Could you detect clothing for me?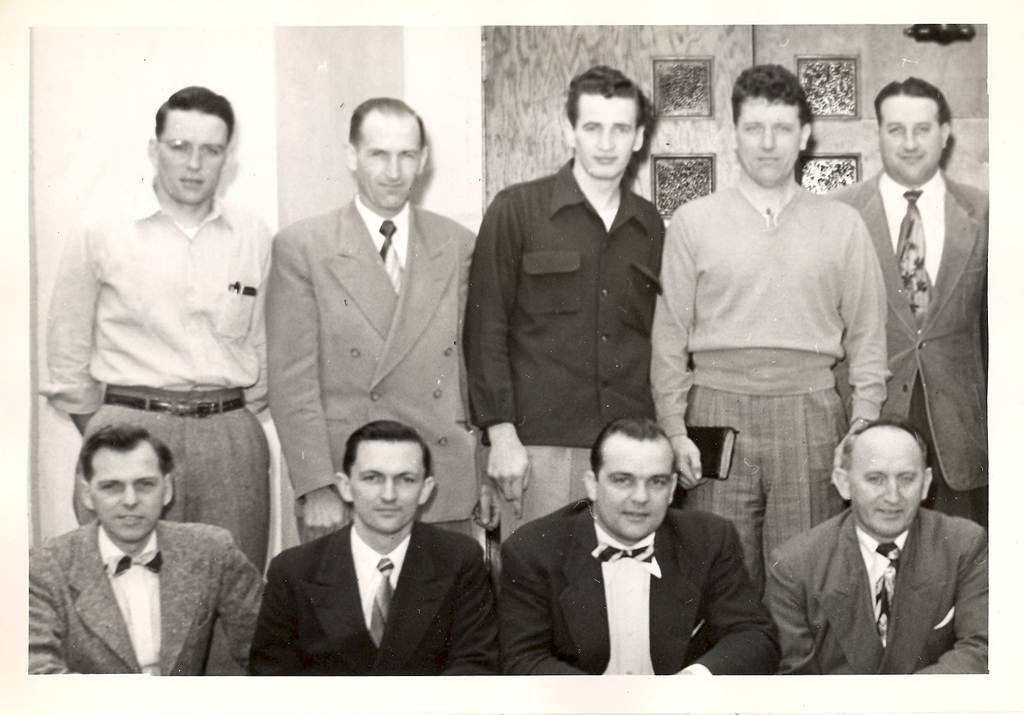
Detection result: <box>19,496,265,691</box>.
